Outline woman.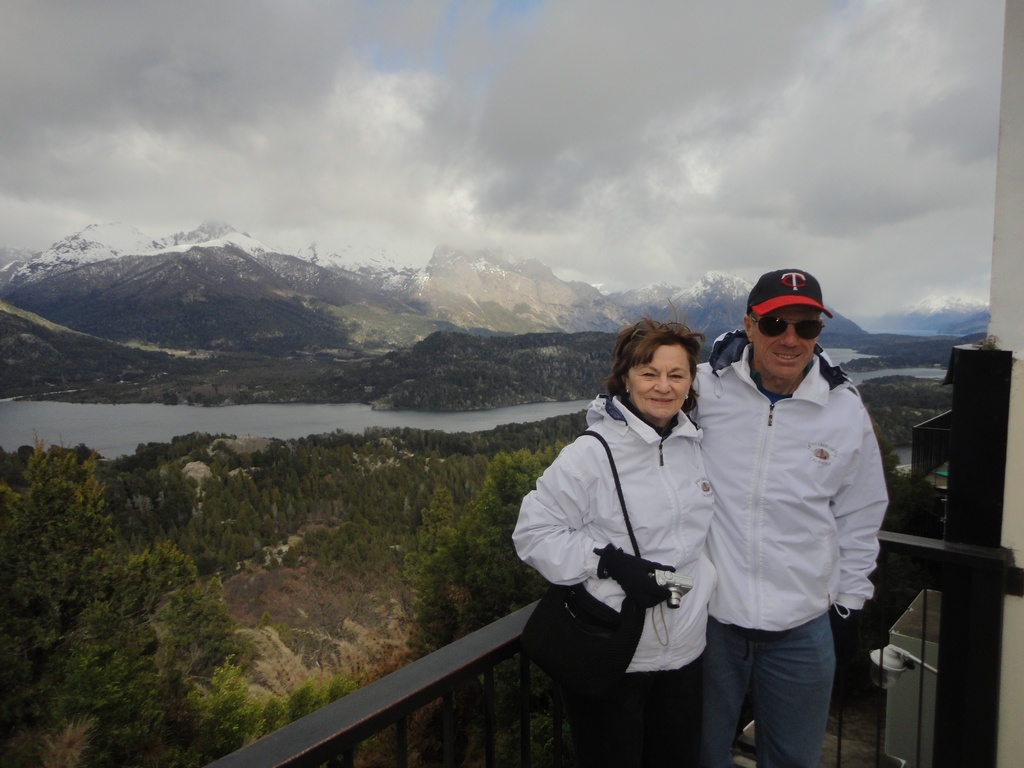
Outline: region(525, 303, 742, 767).
